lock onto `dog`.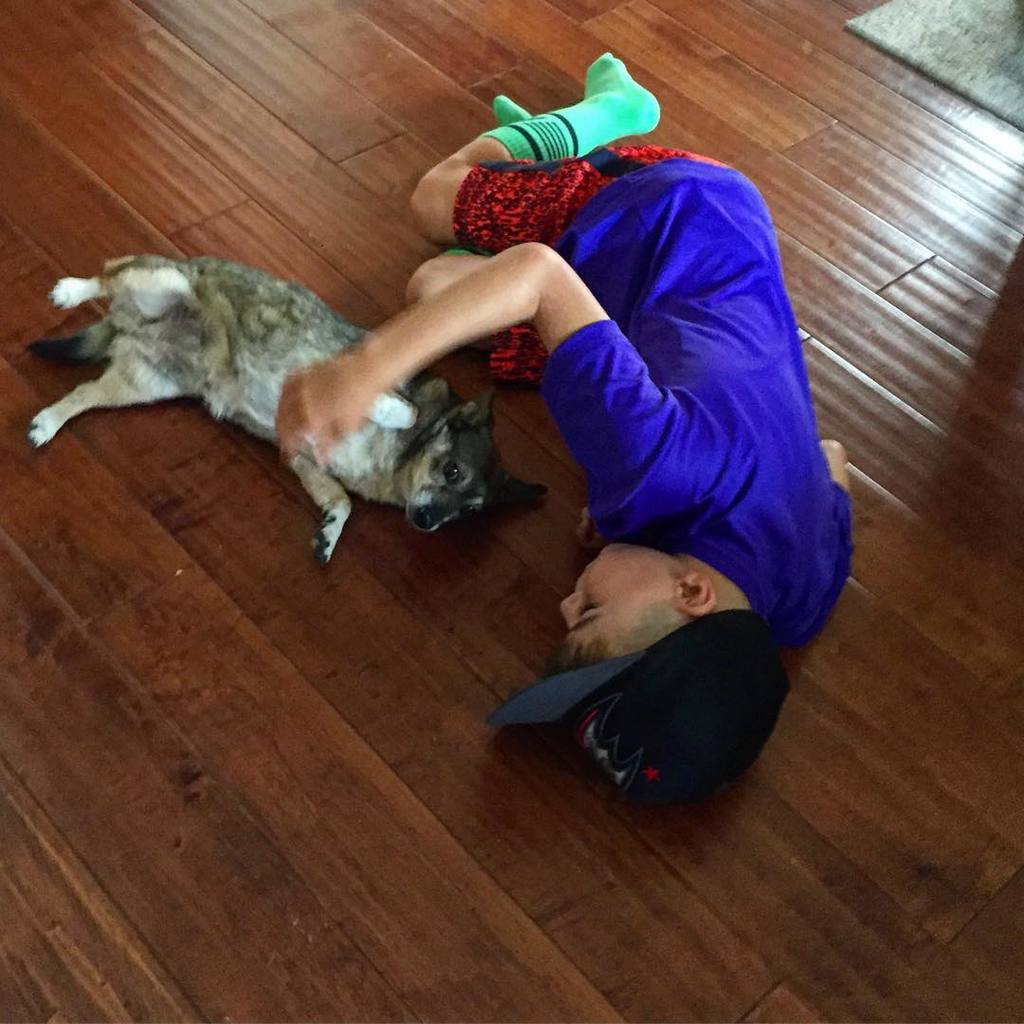
Locked: bbox=(19, 251, 550, 568).
